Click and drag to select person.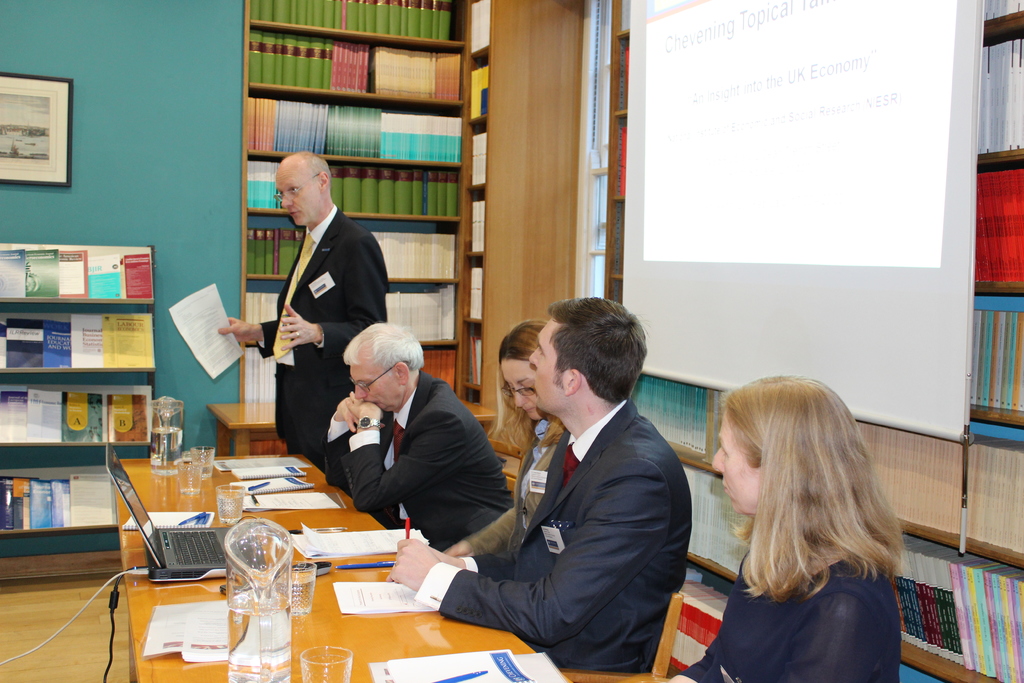
Selection: 440,314,568,550.
